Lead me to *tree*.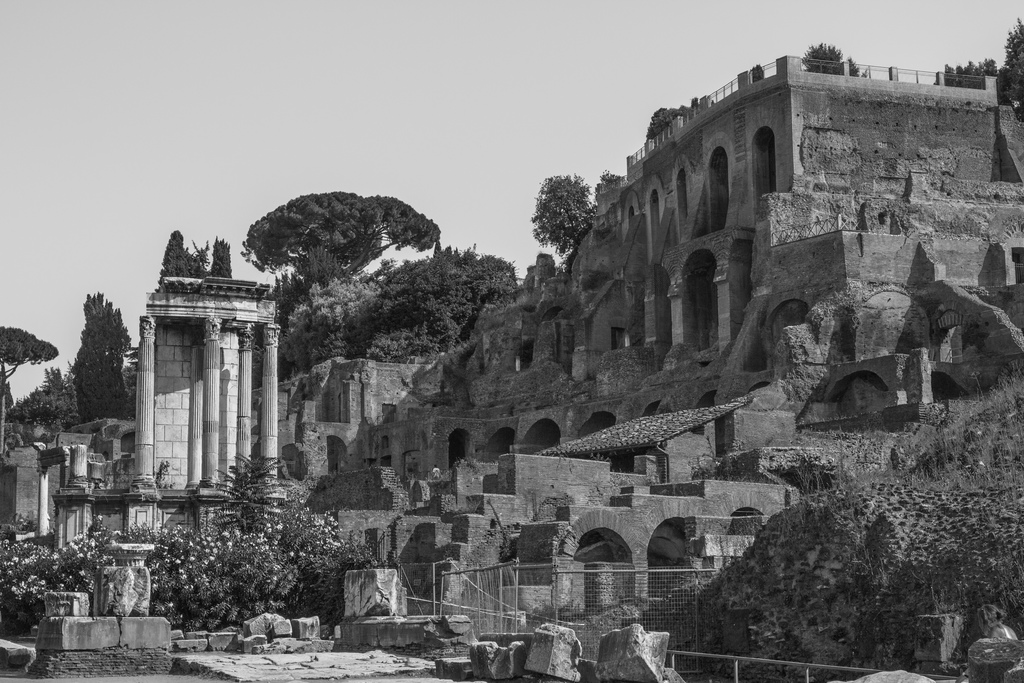
Lead to select_region(528, 174, 598, 254).
